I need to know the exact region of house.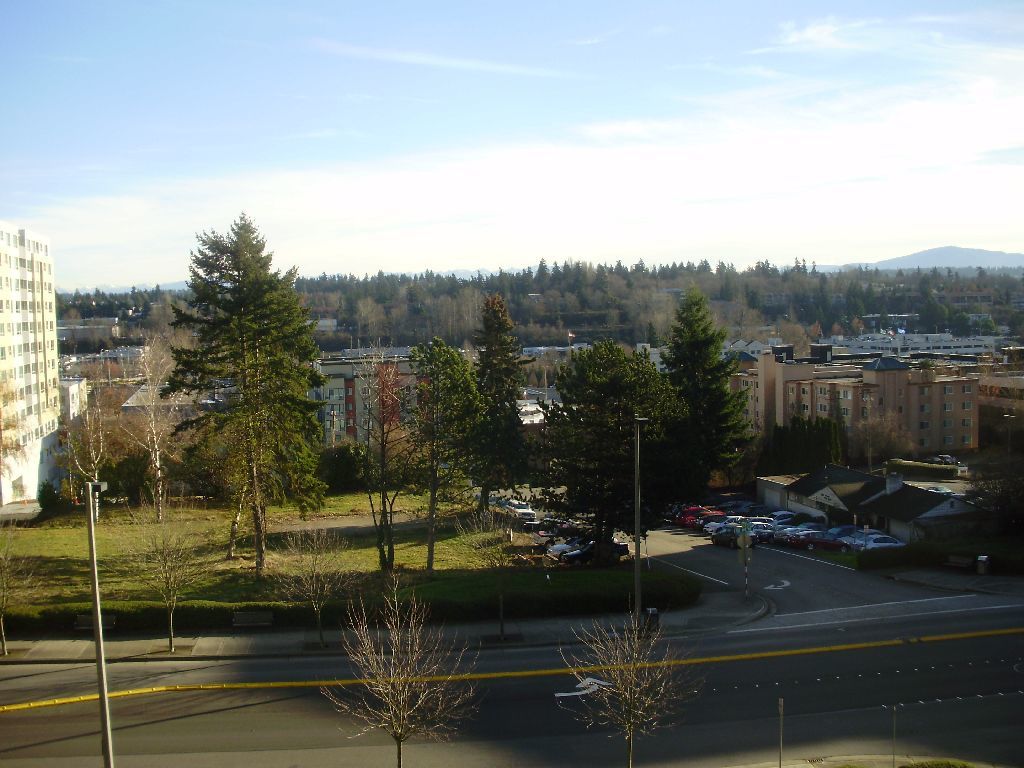
Region: x1=852, y1=358, x2=891, y2=459.
